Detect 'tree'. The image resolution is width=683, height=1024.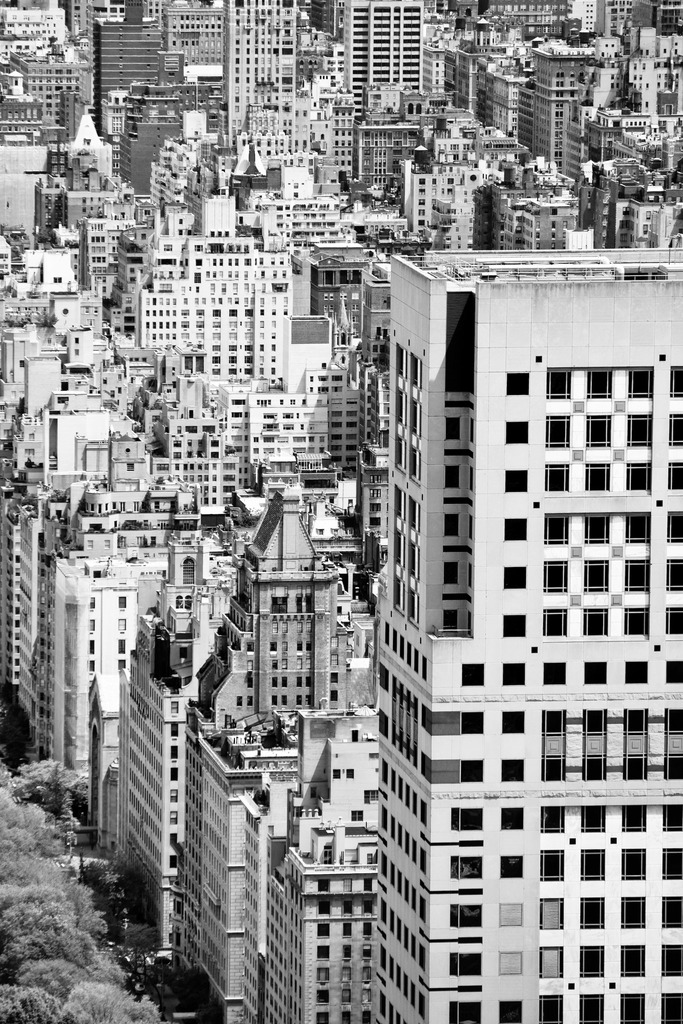
[56, 974, 154, 1021].
